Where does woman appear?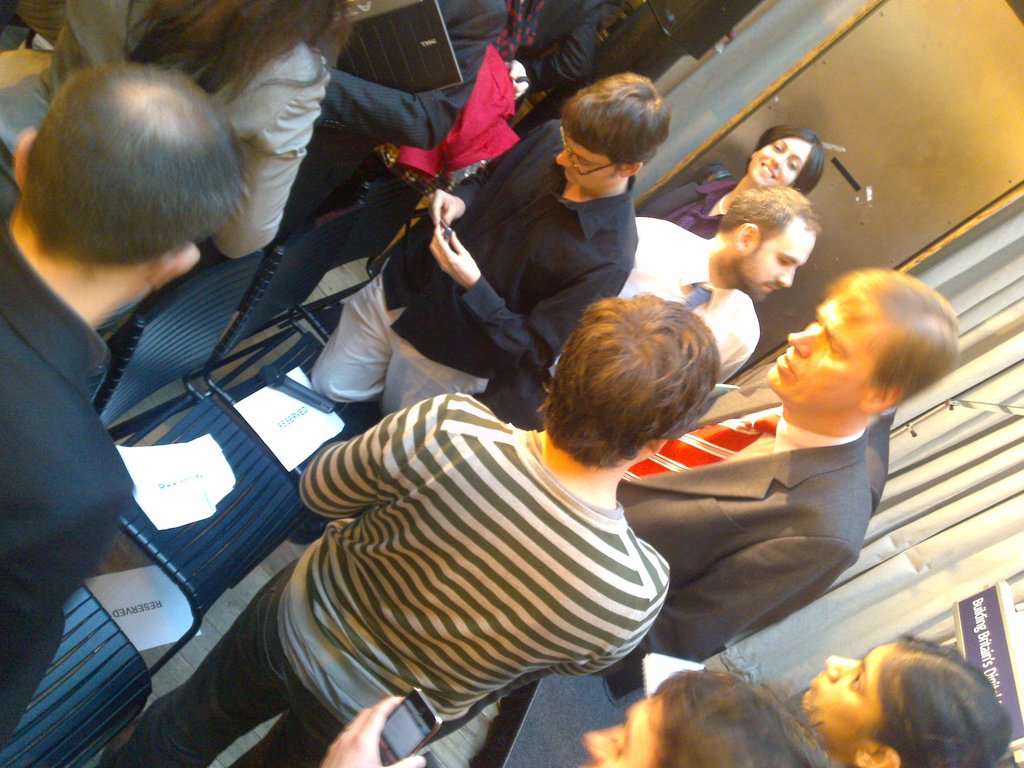
Appears at 778,623,1020,764.
